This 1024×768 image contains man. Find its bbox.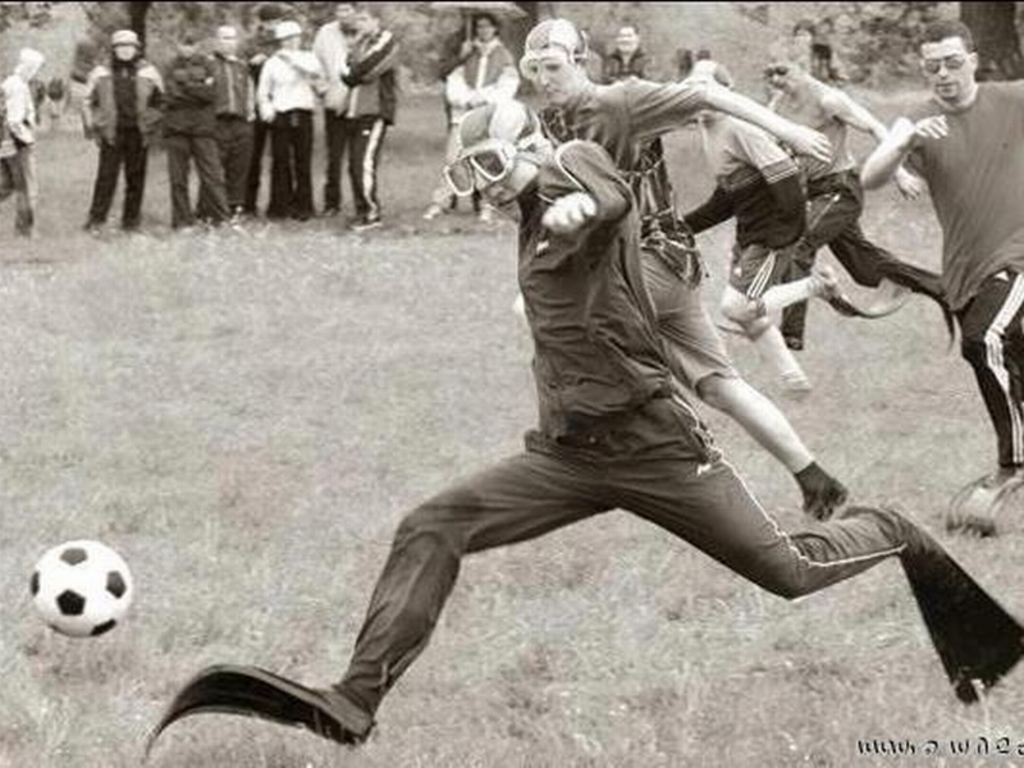
detection(758, 32, 948, 355).
